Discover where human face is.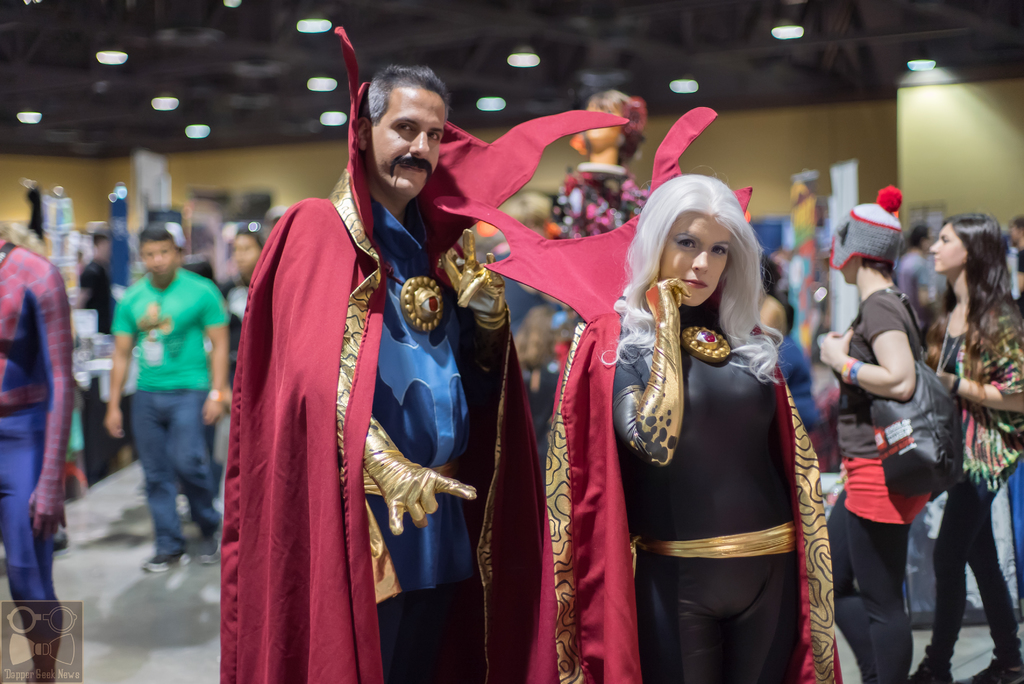
Discovered at <bbox>927, 218, 964, 276</bbox>.
